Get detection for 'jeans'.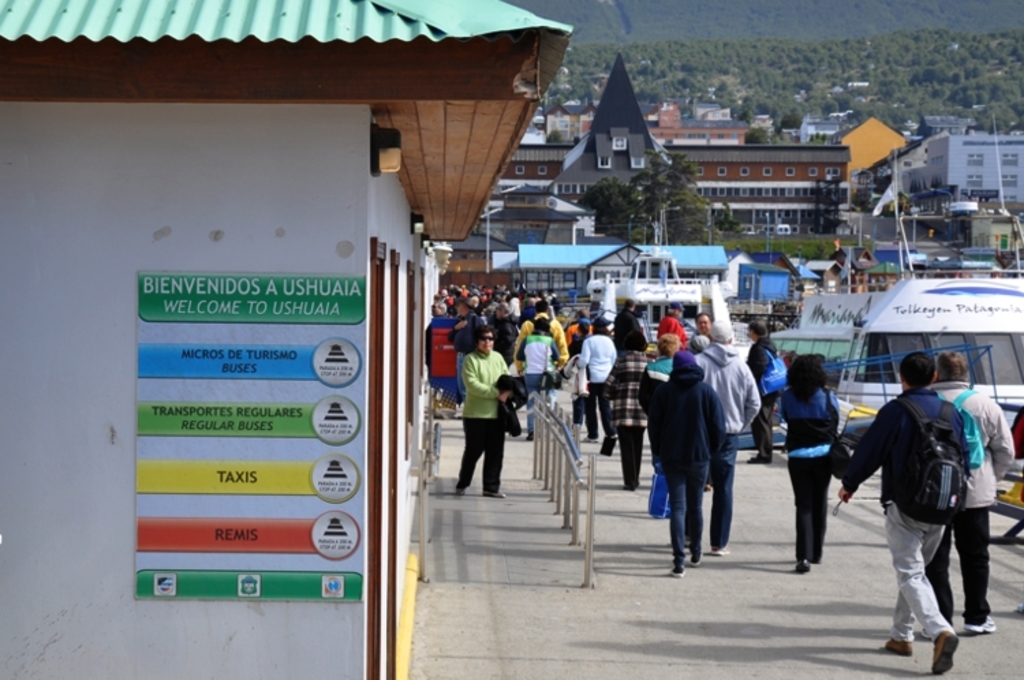
Detection: bbox=(710, 436, 735, 550).
